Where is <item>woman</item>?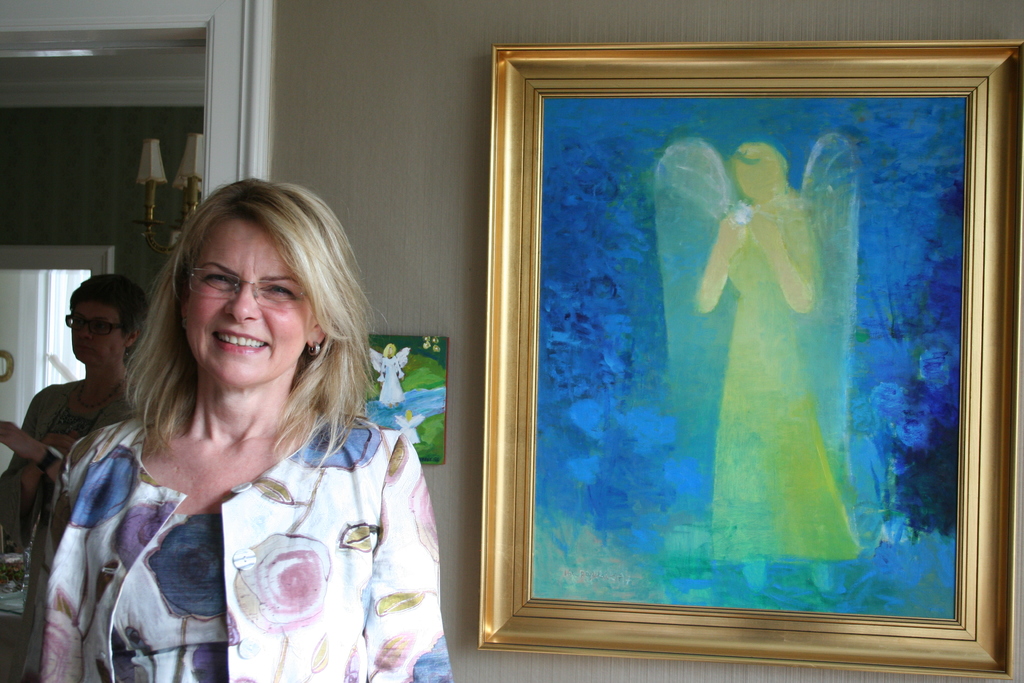
bbox=(36, 174, 439, 679).
